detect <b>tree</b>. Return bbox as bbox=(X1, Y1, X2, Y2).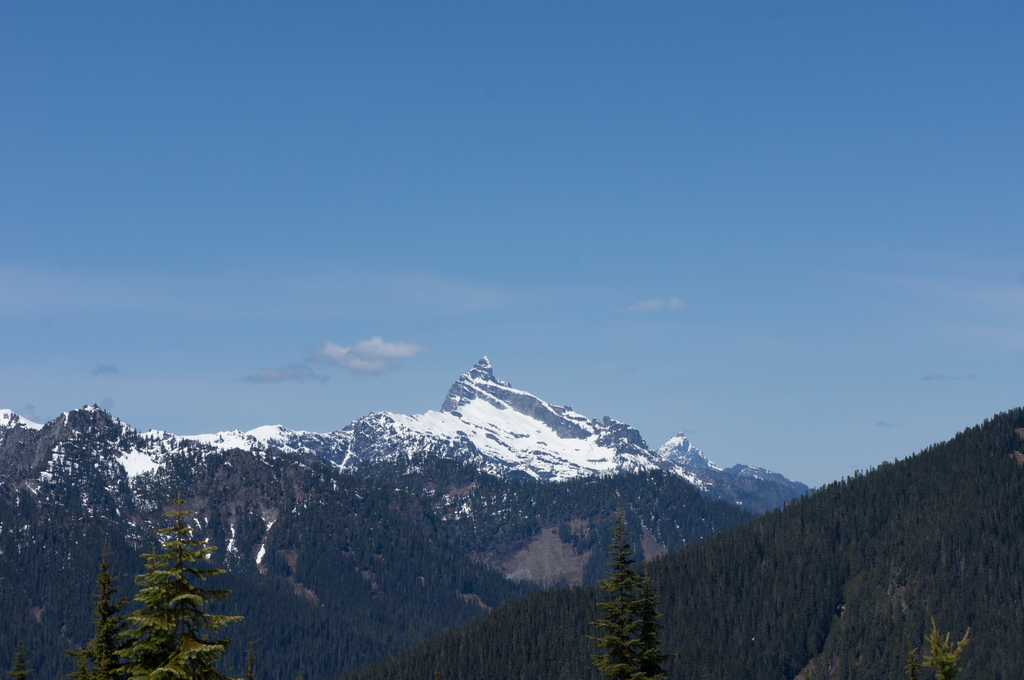
bbox=(577, 511, 673, 679).
